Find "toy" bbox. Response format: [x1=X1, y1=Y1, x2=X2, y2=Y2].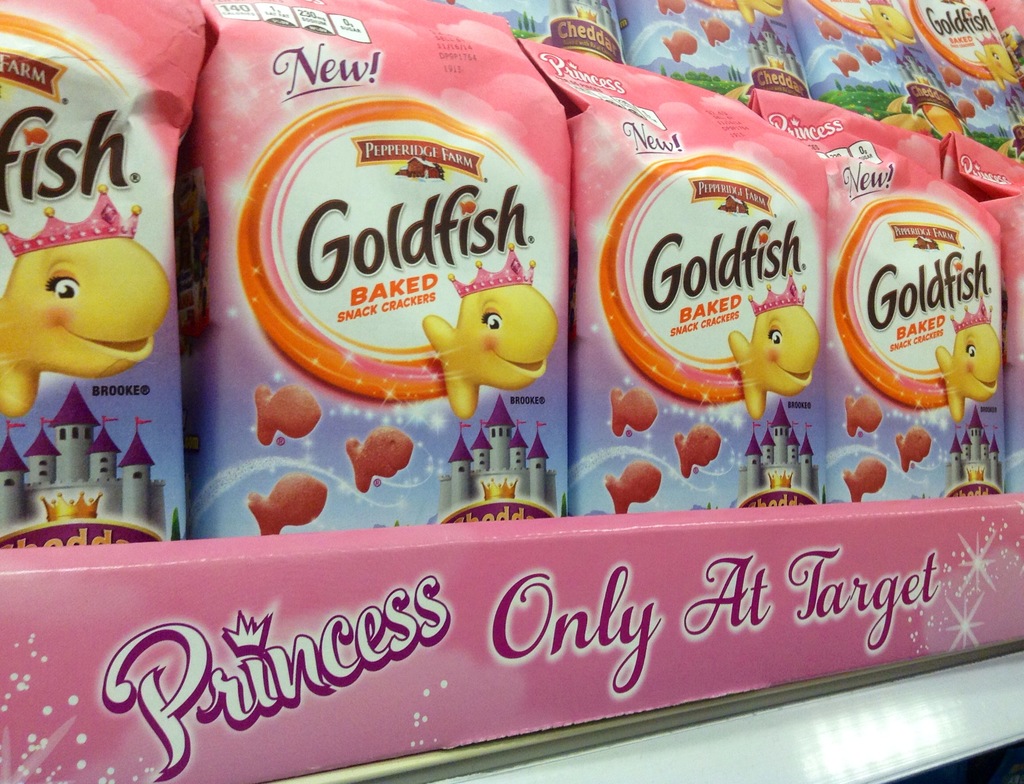
[x1=612, y1=462, x2=667, y2=526].
